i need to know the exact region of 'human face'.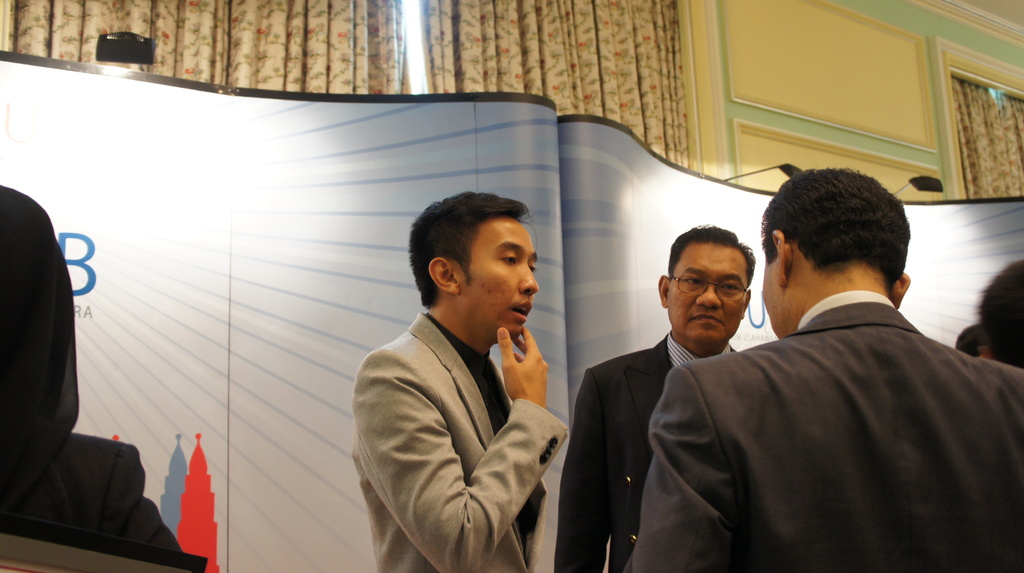
Region: 667/246/752/344.
